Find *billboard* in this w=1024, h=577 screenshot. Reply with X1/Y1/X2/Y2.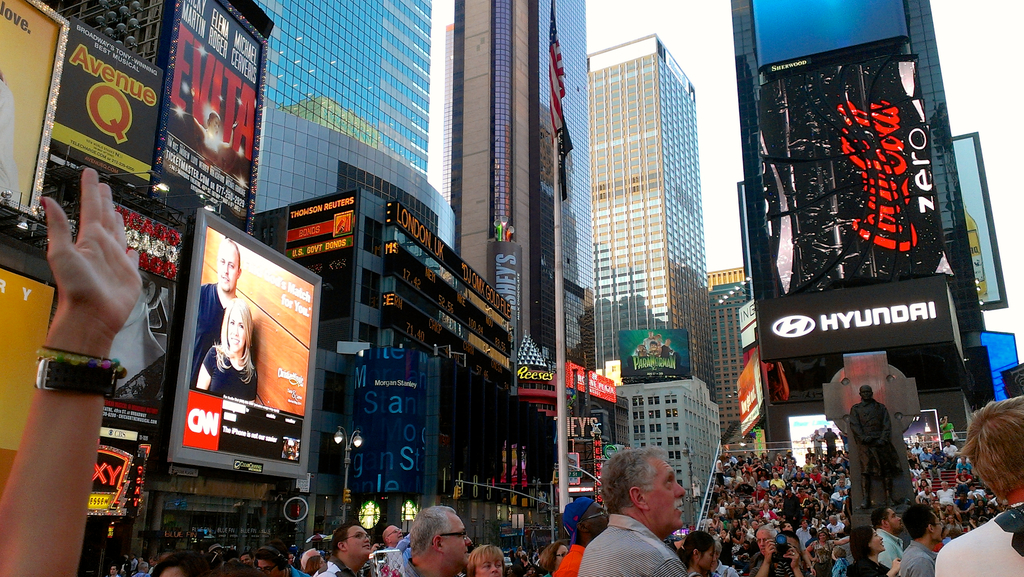
153/0/261/228.
